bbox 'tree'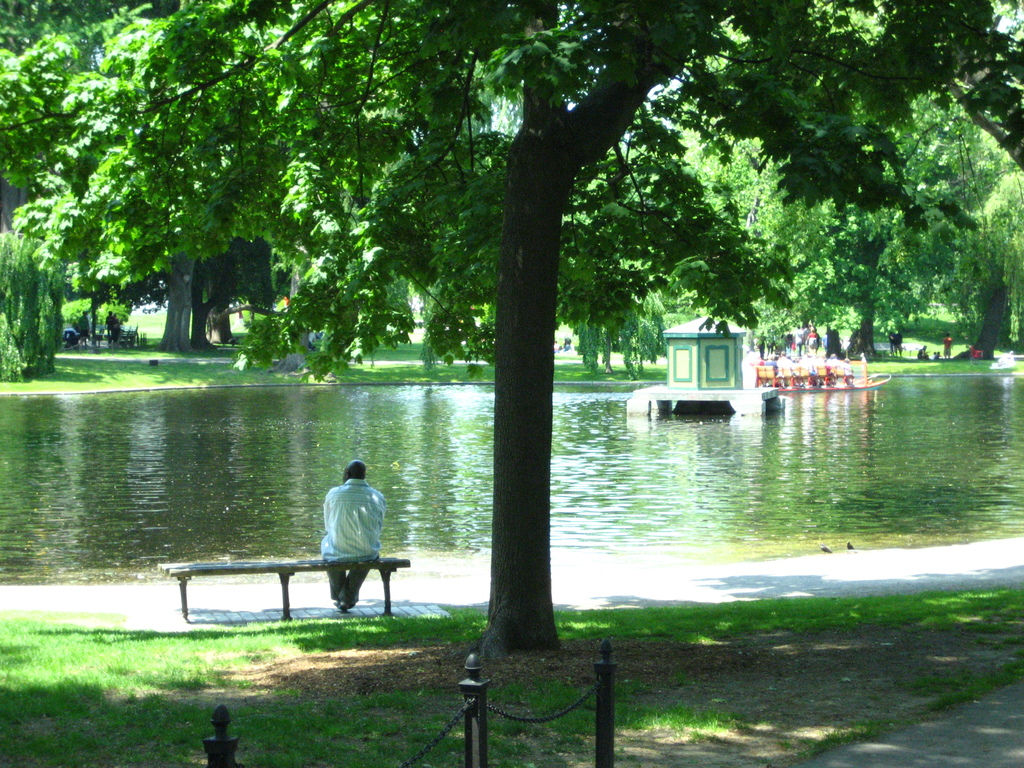
box=[12, 25, 1023, 632]
